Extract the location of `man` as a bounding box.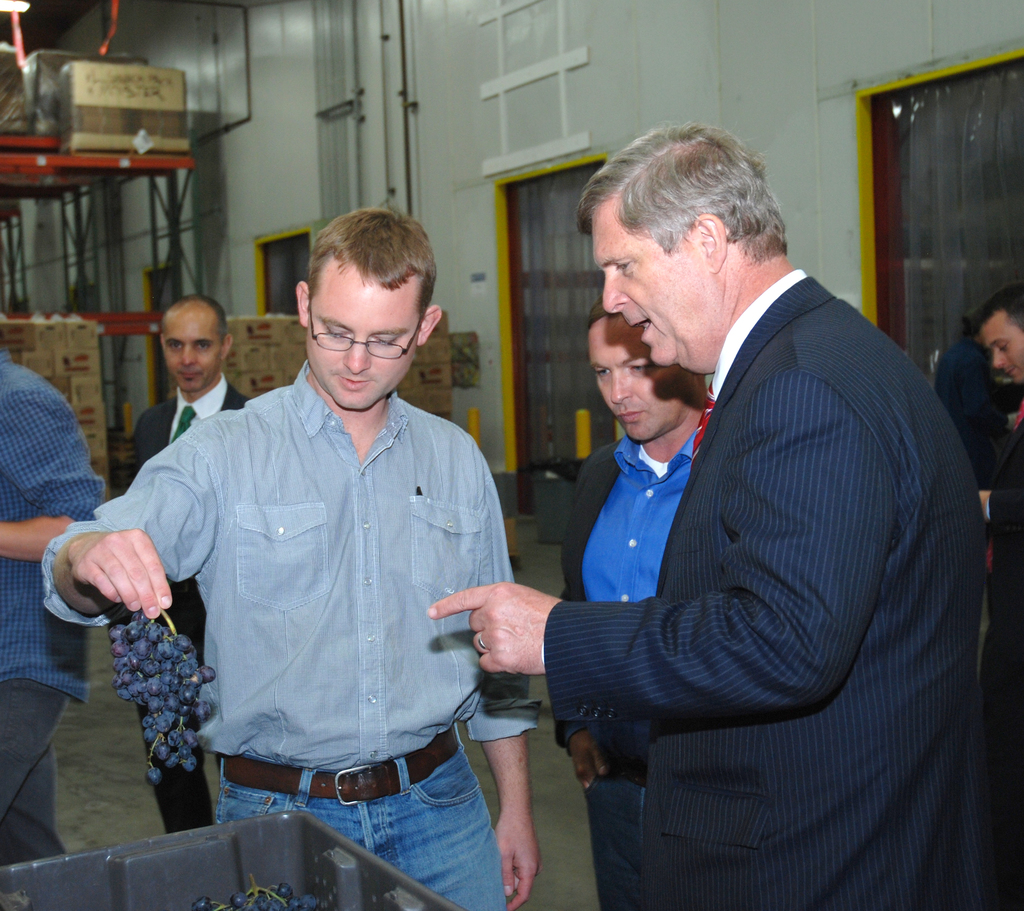
left=424, top=121, right=986, bottom=910.
